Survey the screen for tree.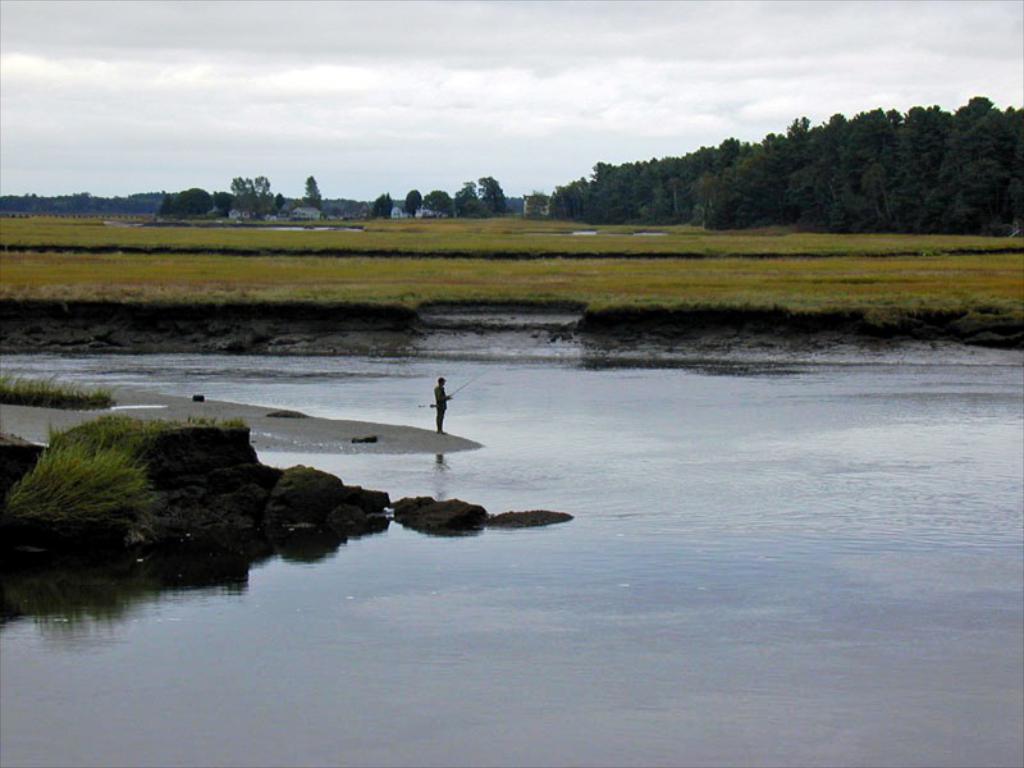
Survey found: {"x1": 479, "y1": 175, "x2": 503, "y2": 211}.
